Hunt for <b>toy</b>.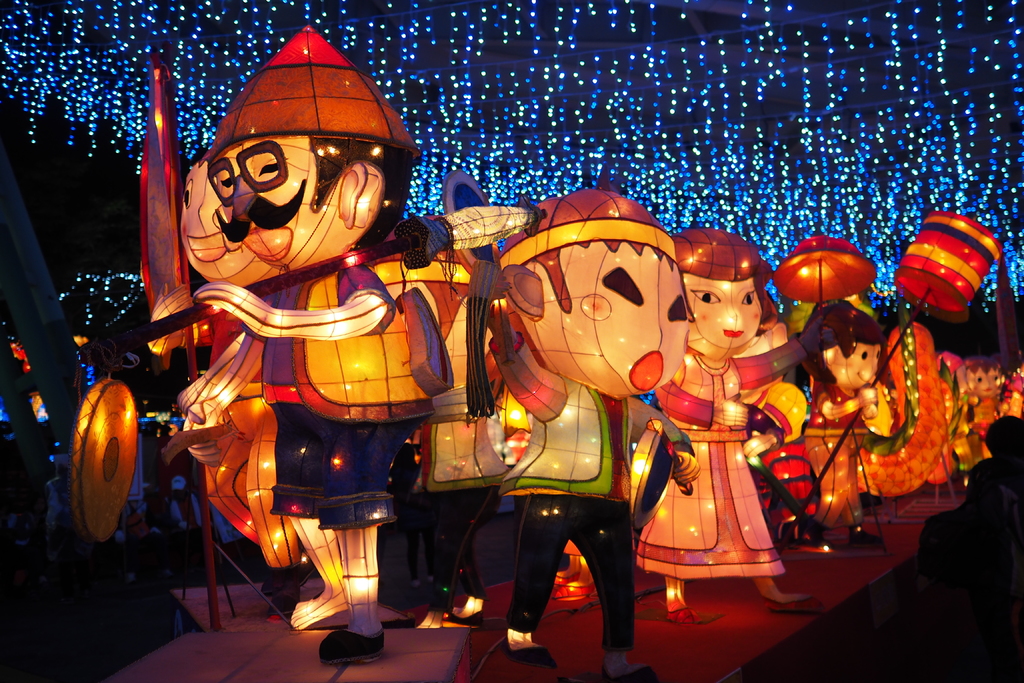
Hunted down at (996,359,1023,497).
